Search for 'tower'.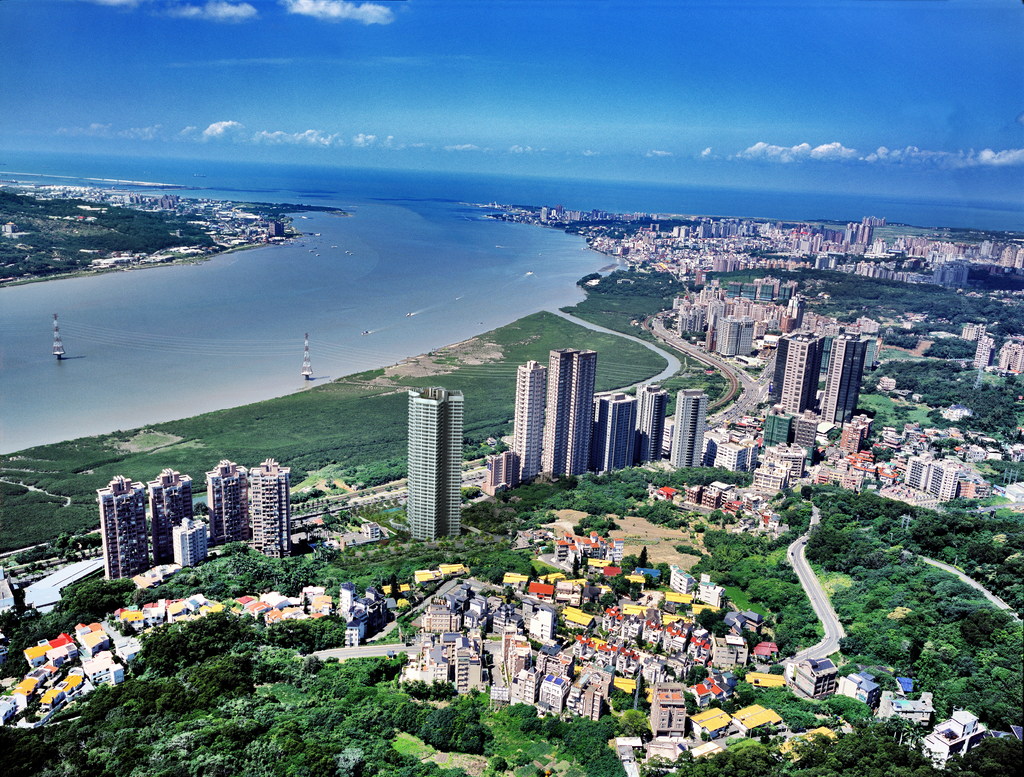
Found at pyautogui.locateOnScreen(147, 469, 202, 566).
